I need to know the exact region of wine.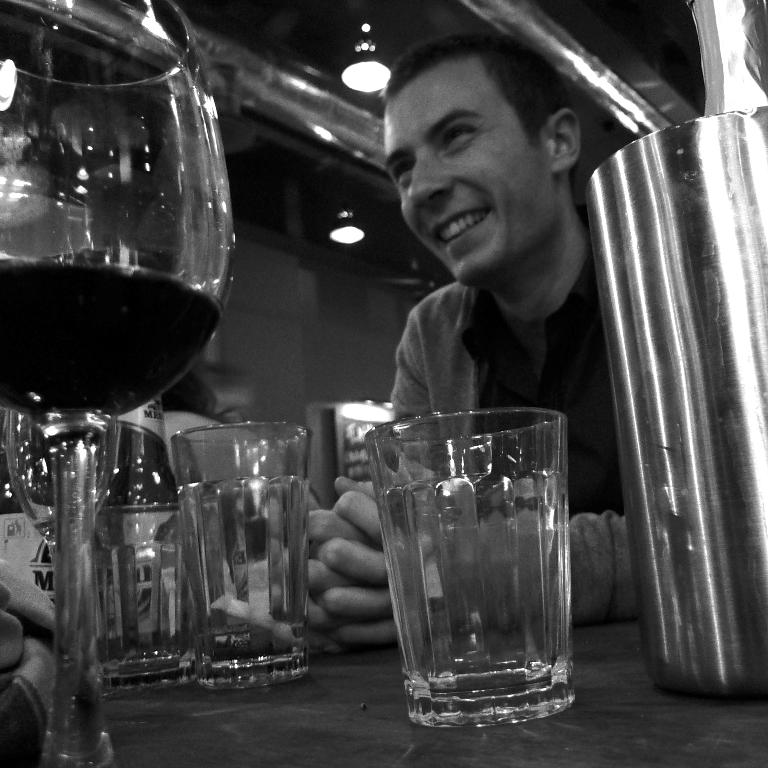
Region: (0,258,219,414).
